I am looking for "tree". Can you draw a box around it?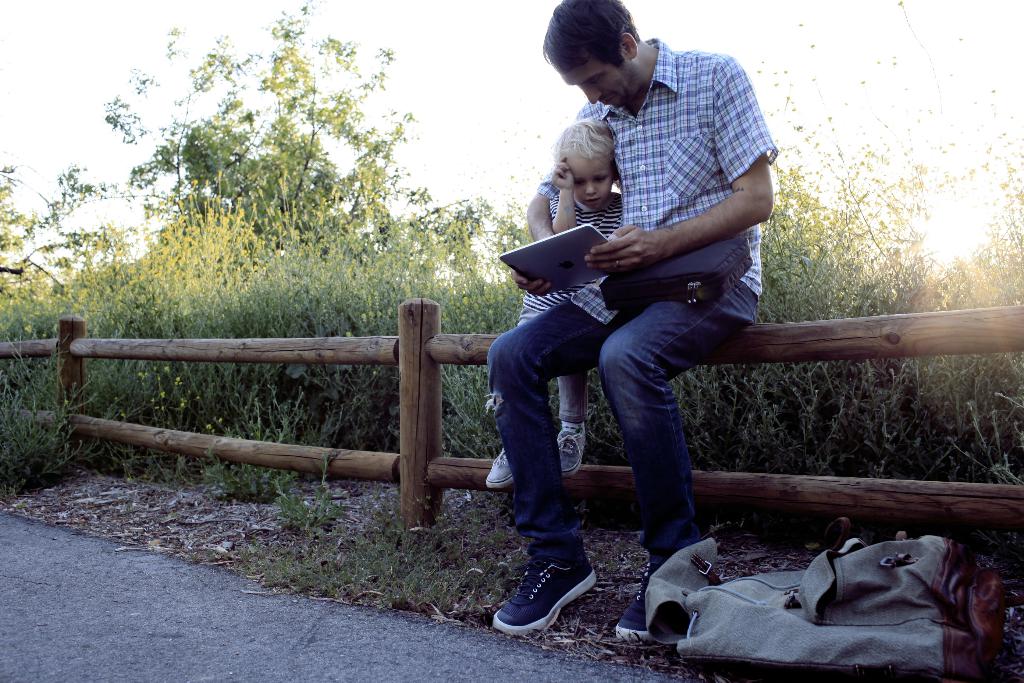
Sure, the bounding box is bbox=(85, 47, 495, 340).
